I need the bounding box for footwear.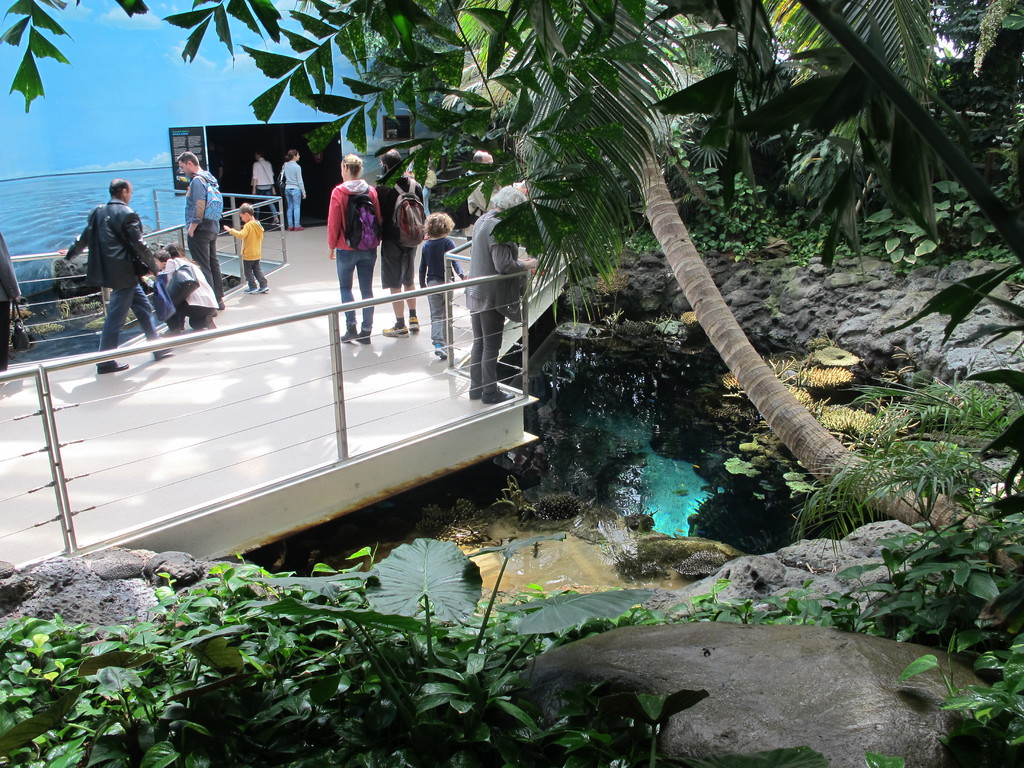
Here it is: 254 284 268 291.
